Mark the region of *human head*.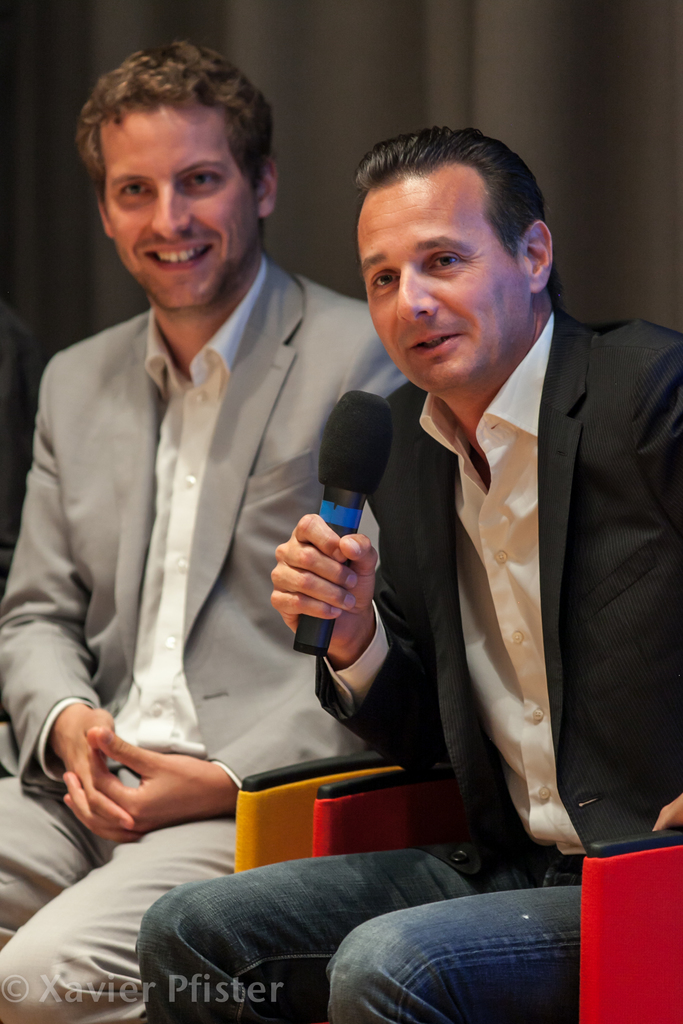
Region: rect(352, 122, 567, 395).
